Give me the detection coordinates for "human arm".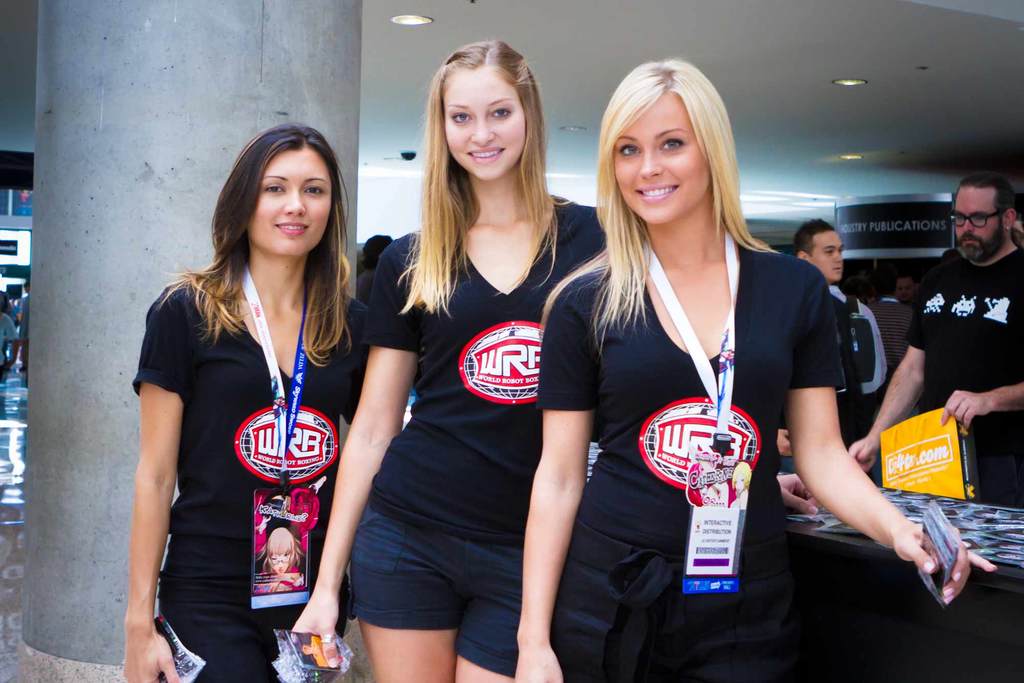
[left=347, top=305, right=386, bottom=430].
